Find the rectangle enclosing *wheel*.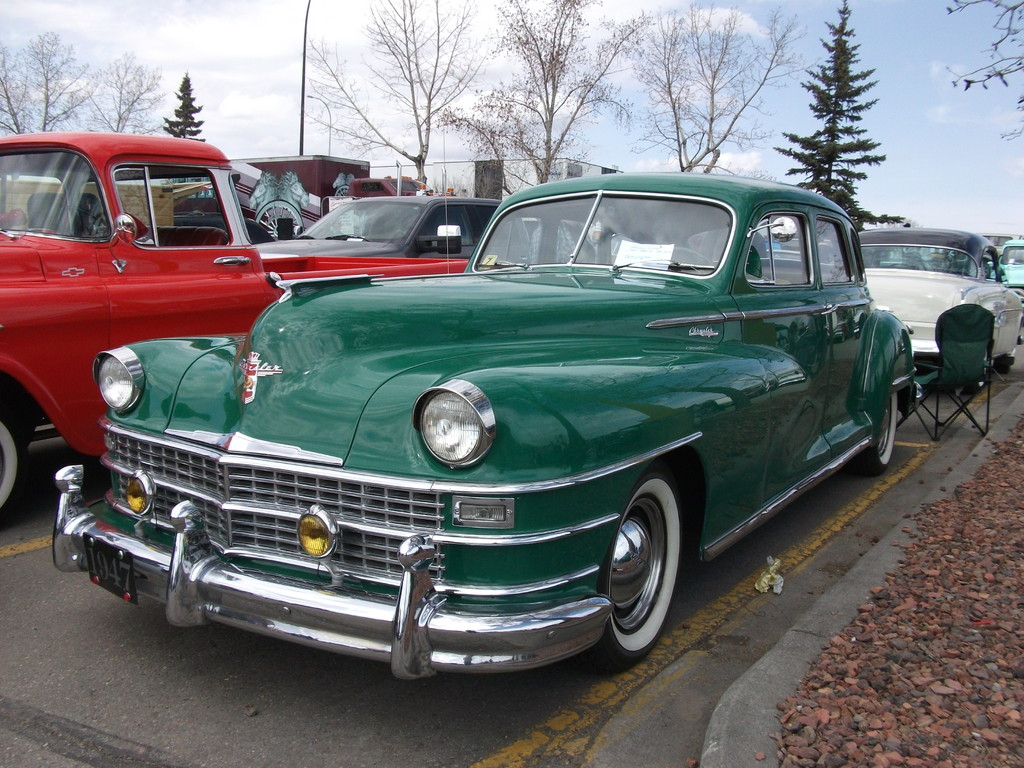
<region>336, 185, 348, 195</region>.
